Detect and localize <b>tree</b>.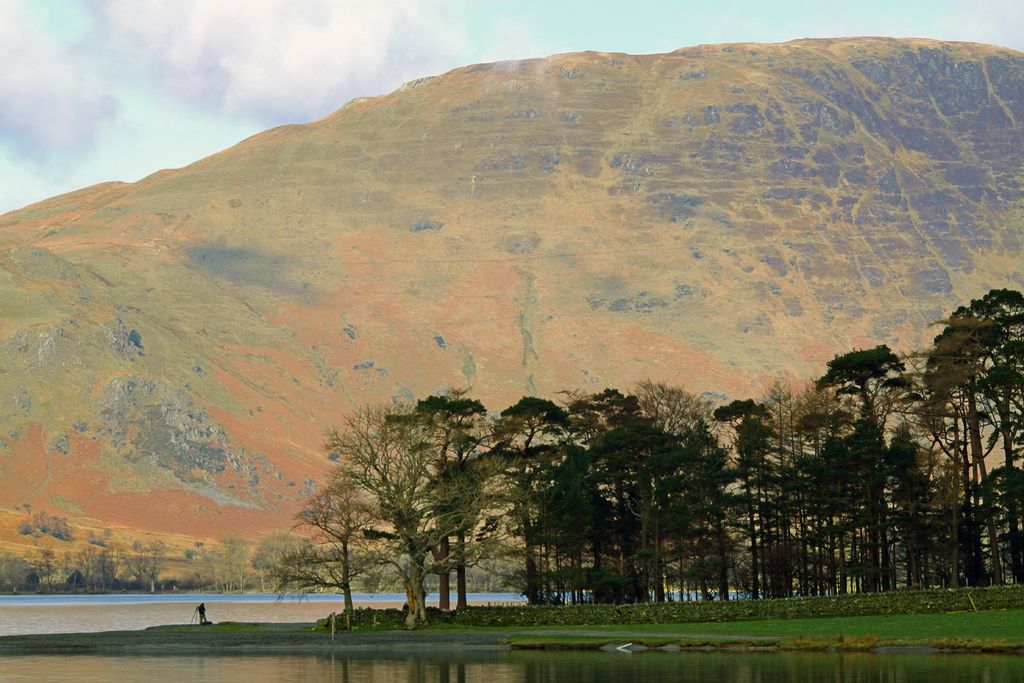
Localized at (421, 386, 486, 607).
